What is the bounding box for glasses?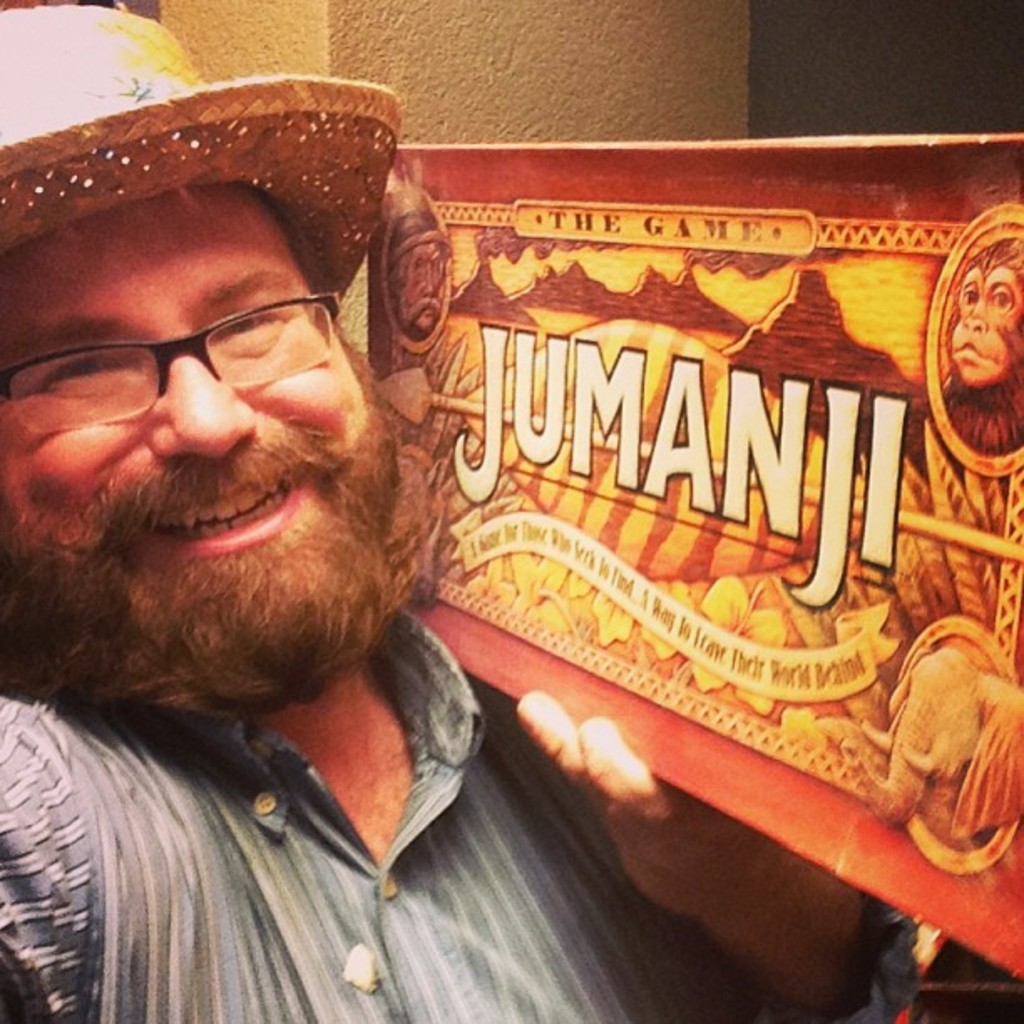
[0, 288, 346, 435].
